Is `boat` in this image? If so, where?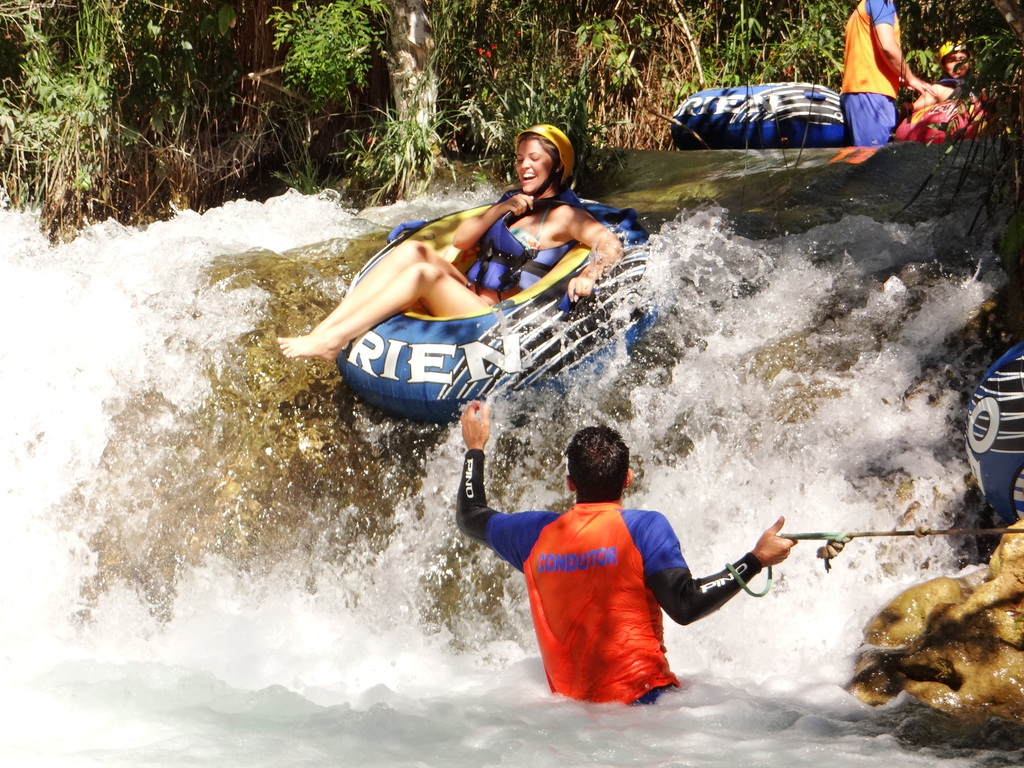
Yes, at x1=959, y1=331, x2=1023, y2=537.
